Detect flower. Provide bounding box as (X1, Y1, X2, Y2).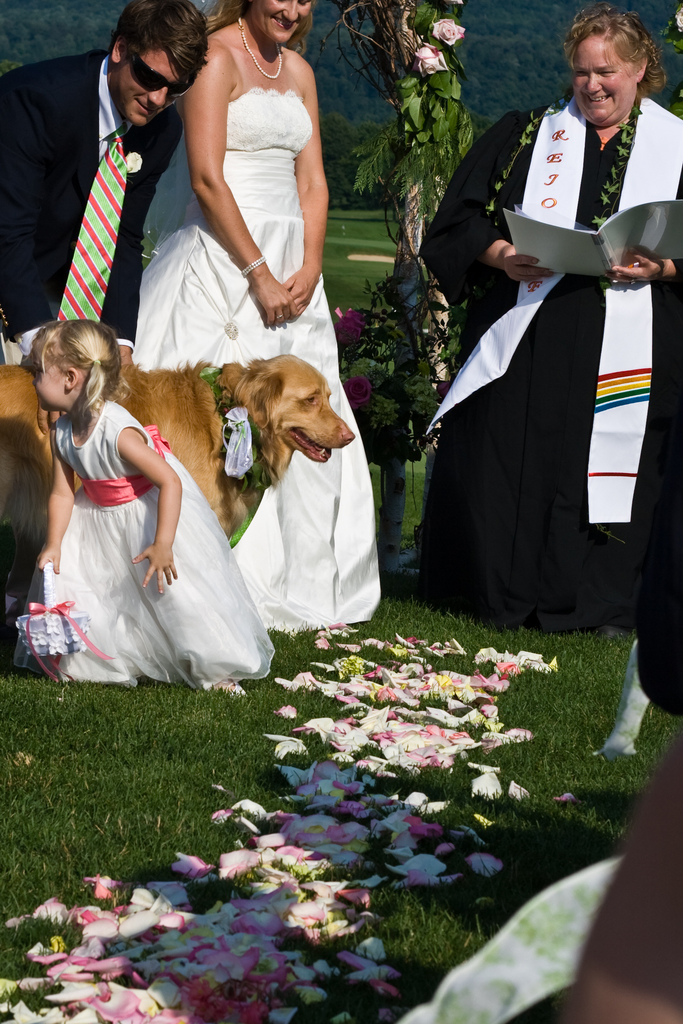
(348, 373, 379, 415).
